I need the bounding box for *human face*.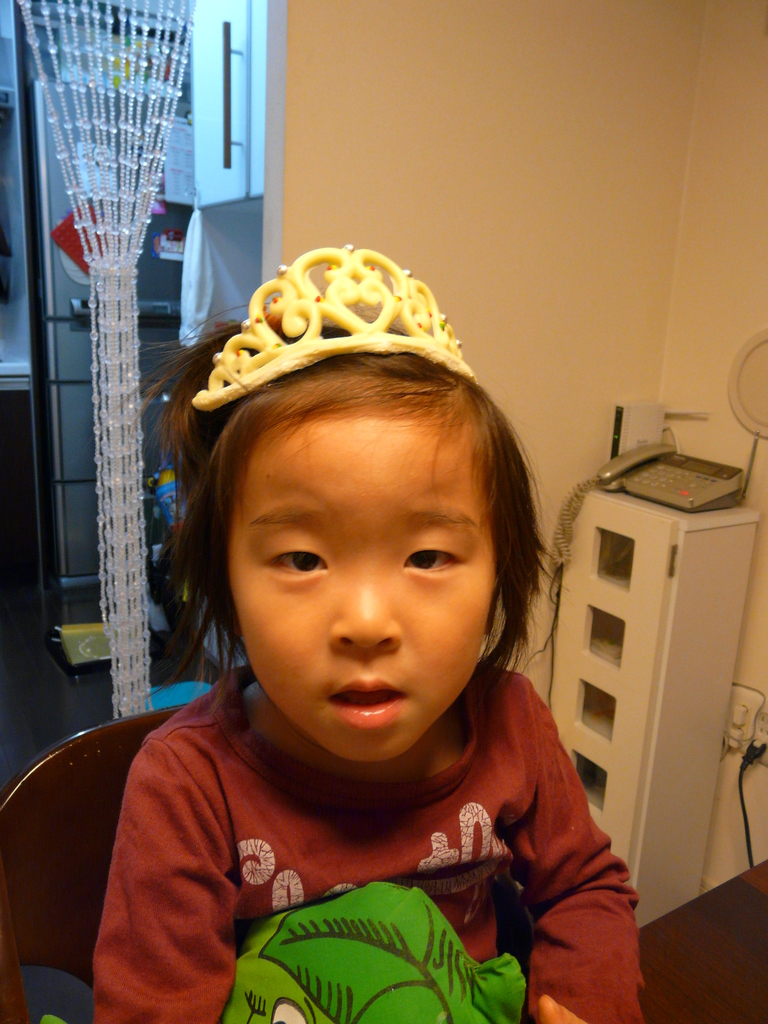
Here it is: x1=229, y1=402, x2=492, y2=764.
